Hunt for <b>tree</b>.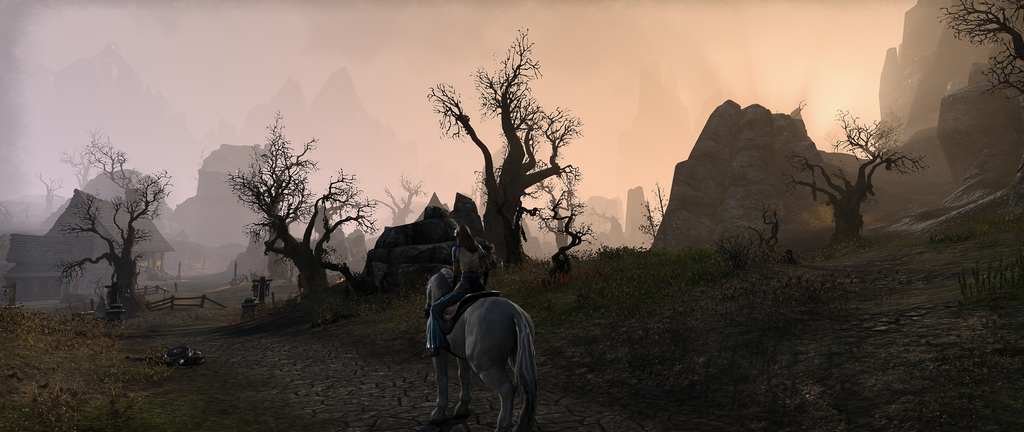
Hunted down at (left=535, top=162, right=586, bottom=273).
